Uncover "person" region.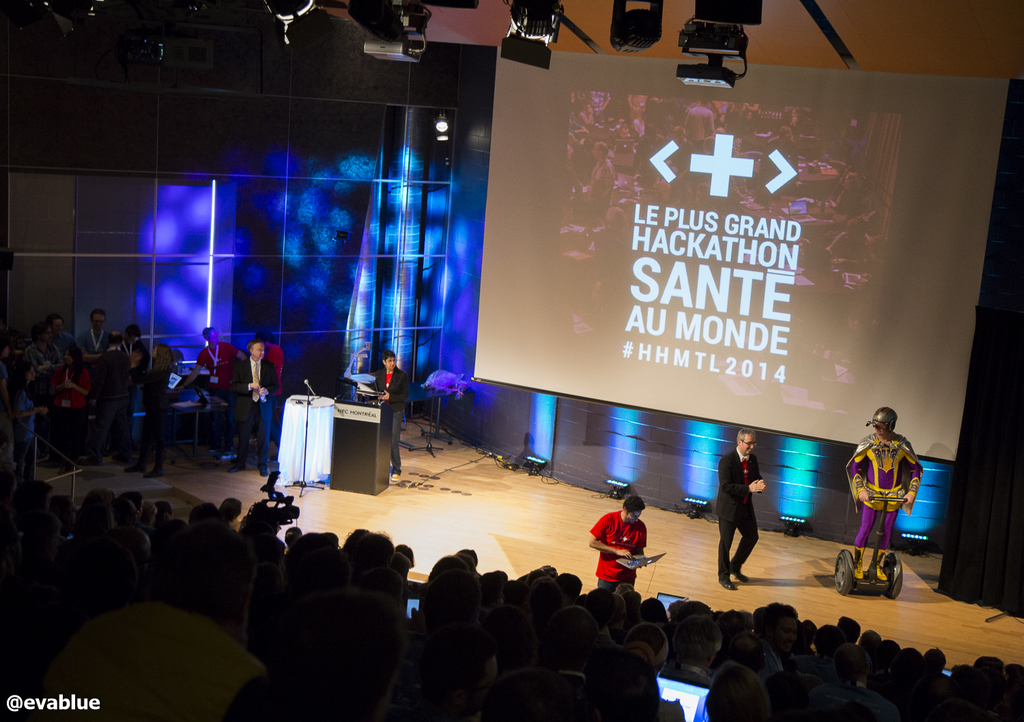
Uncovered: crop(360, 346, 415, 481).
